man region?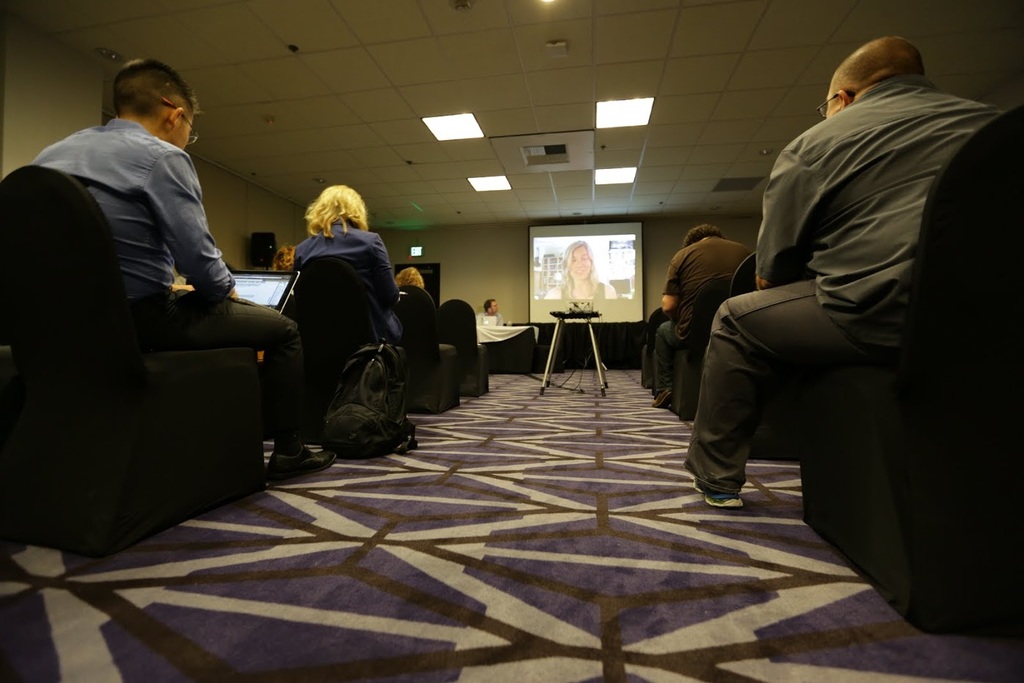
left=686, top=34, right=1012, bottom=513
